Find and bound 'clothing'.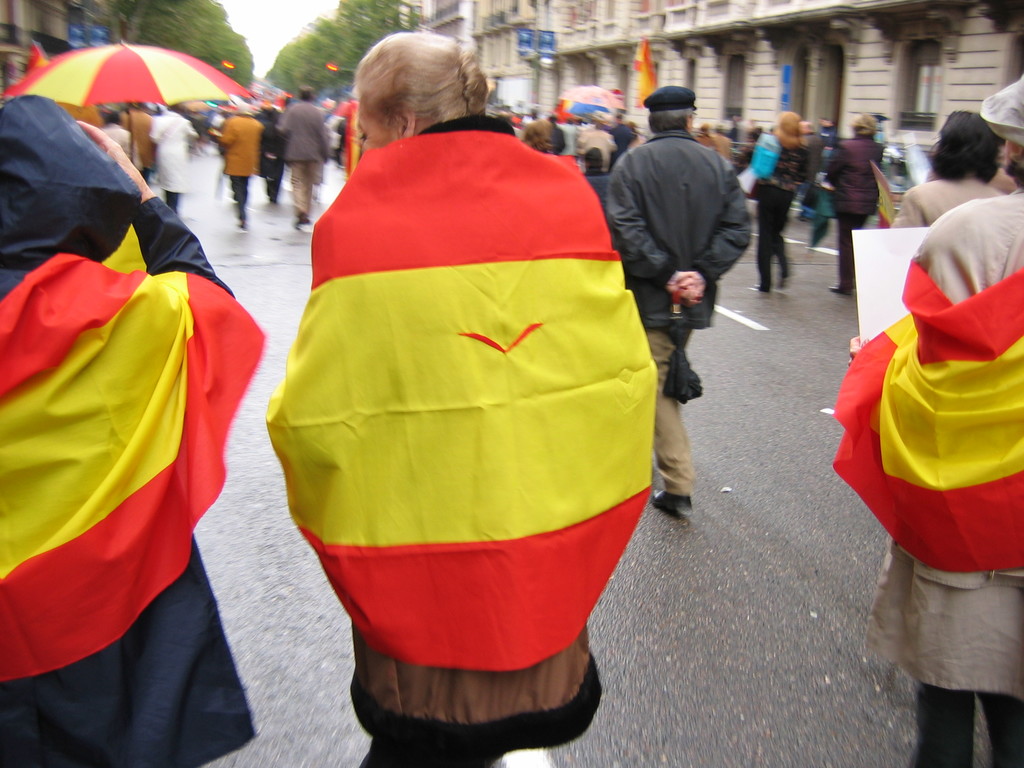
Bound: detection(119, 104, 152, 186).
